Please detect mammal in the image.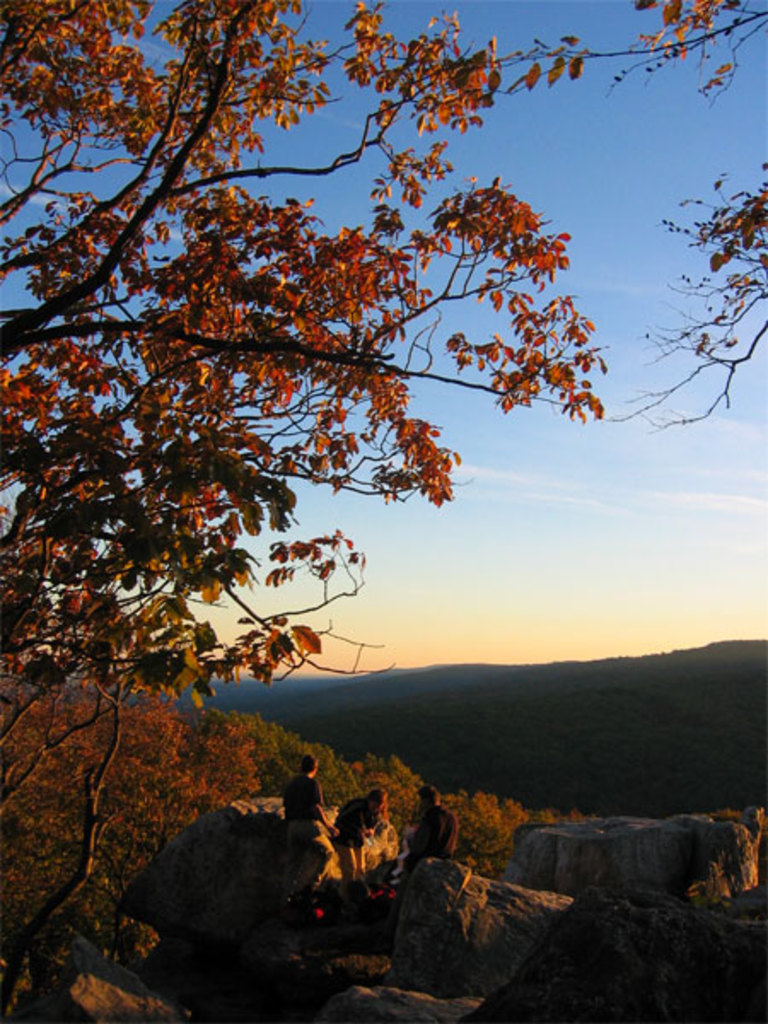
left=331, top=785, right=391, bottom=881.
